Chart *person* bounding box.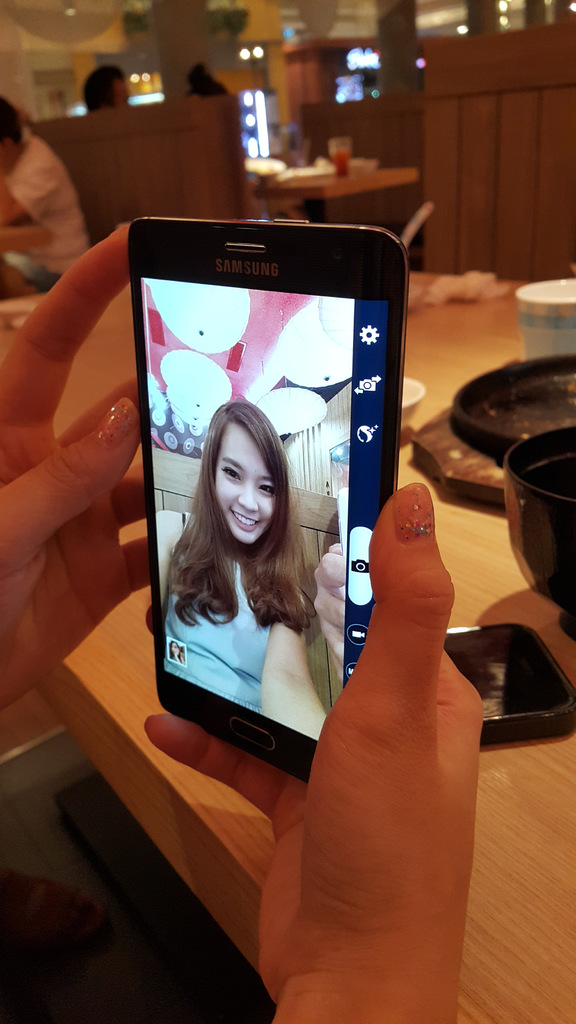
Charted: left=150, top=402, right=328, bottom=741.
